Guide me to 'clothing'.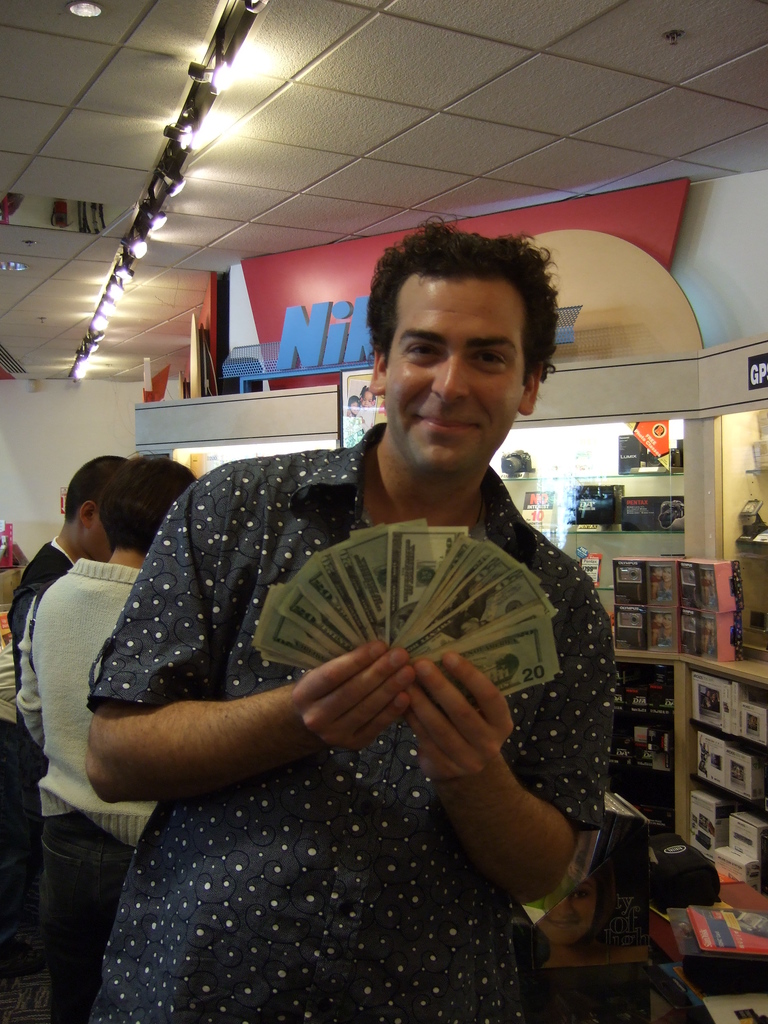
Guidance: (left=19, top=554, right=157, bottom=1023).
